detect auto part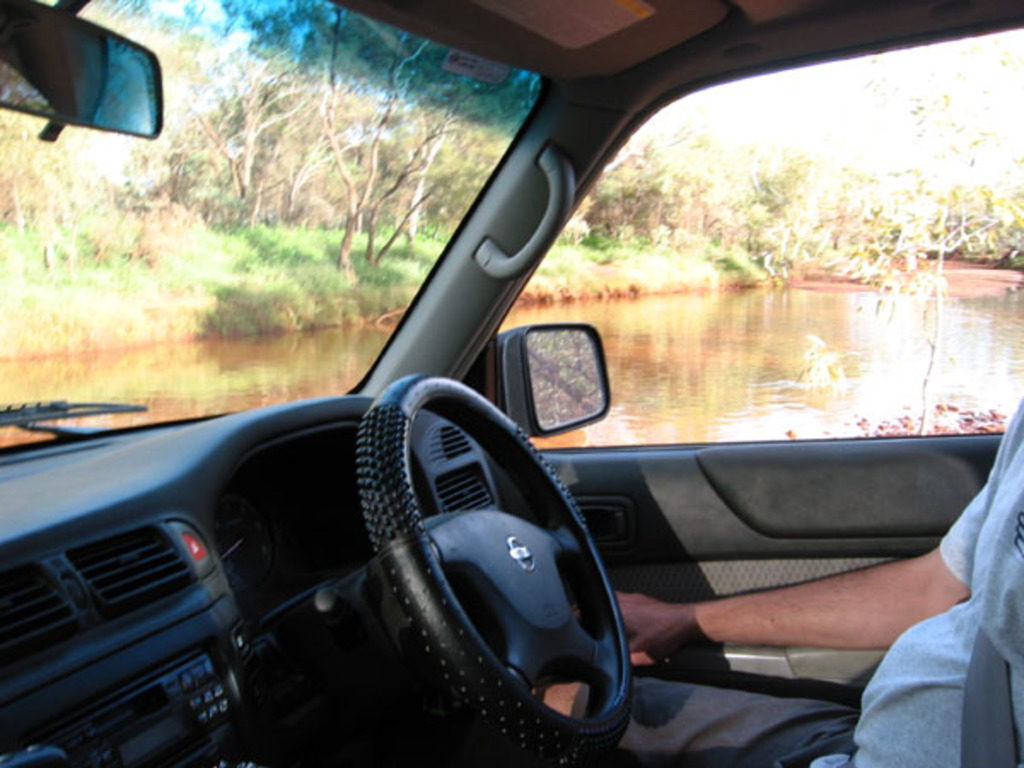
bbox=[295, 381, 649, 737]
